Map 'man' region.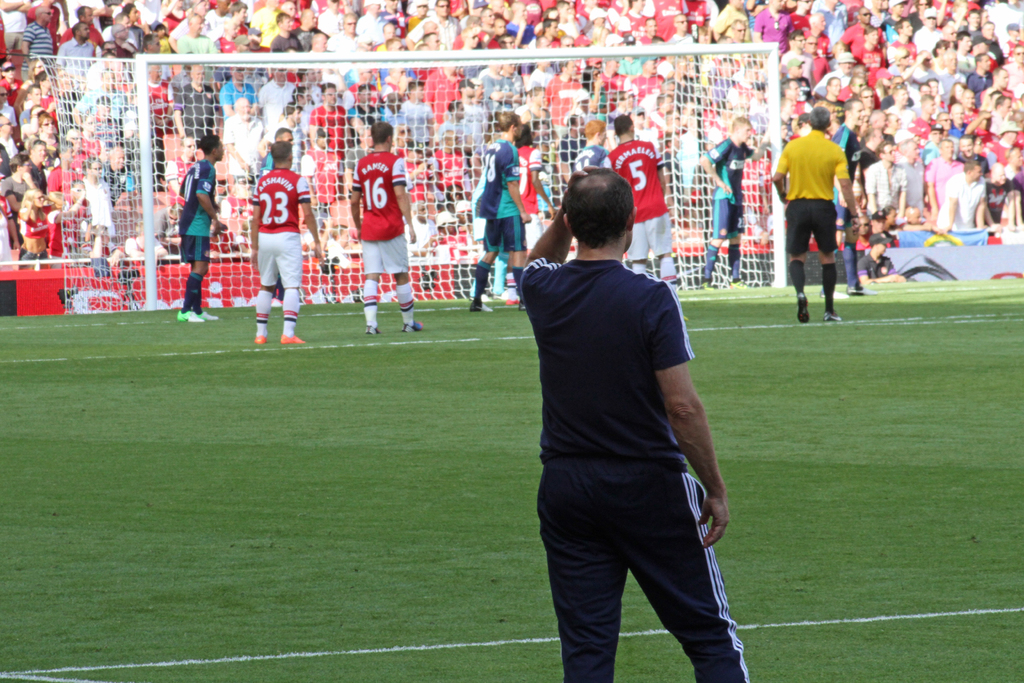
Mapped to x1=833, y1=98, x2=876, y2=304.
